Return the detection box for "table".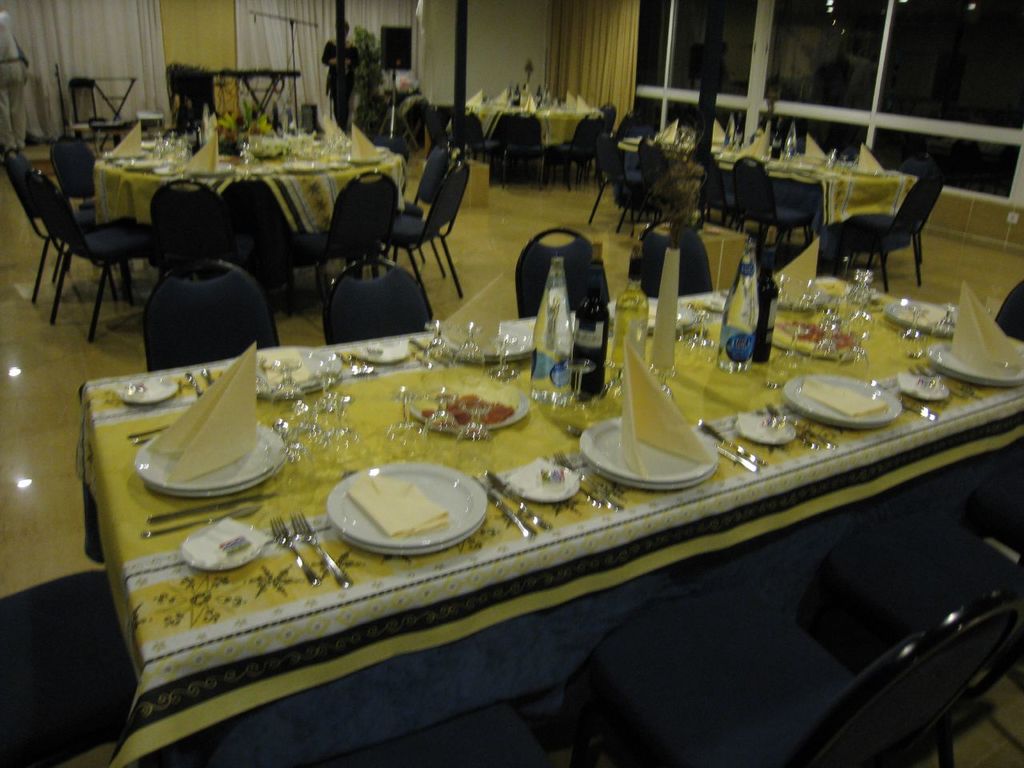
bbox=(90, 76, 138, 126).
